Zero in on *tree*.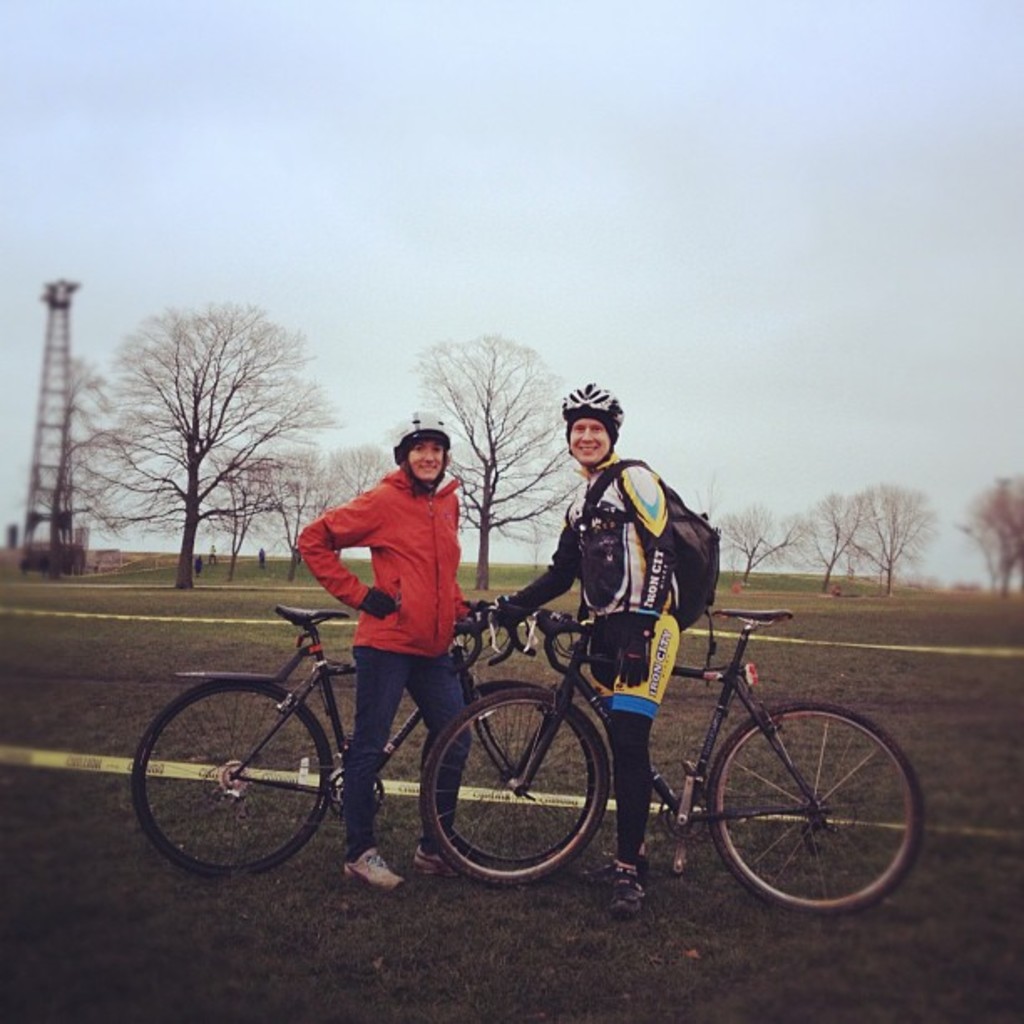
Zeroed in: pyautogui.locateOnScreen(688, 458, 730, 522).
